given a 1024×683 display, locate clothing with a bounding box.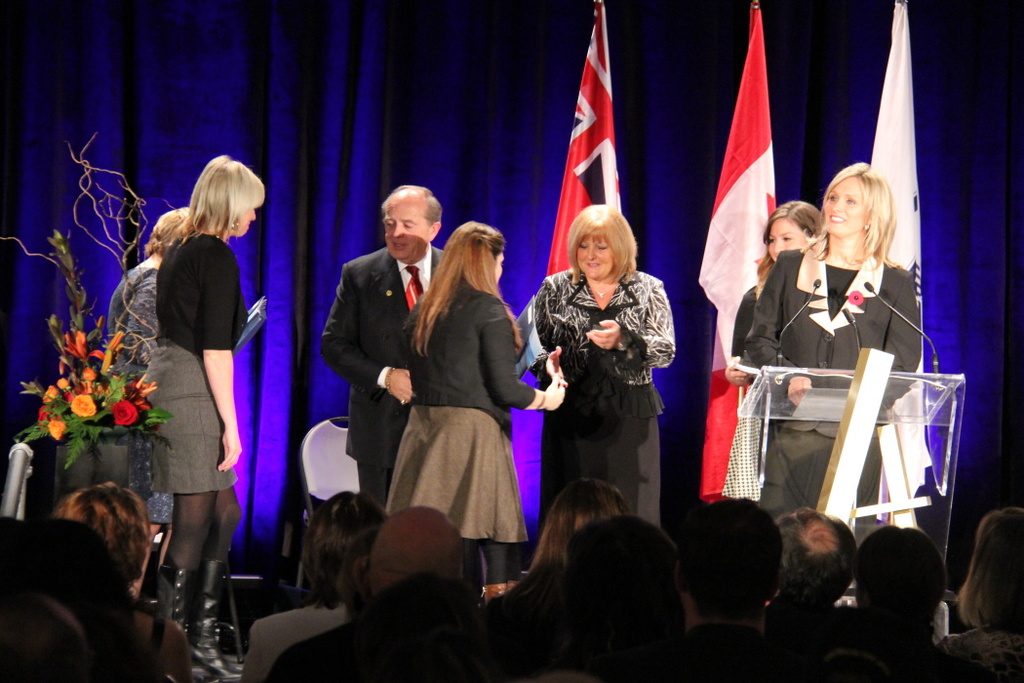
Located: Rect(744, 246, 930, 508).
